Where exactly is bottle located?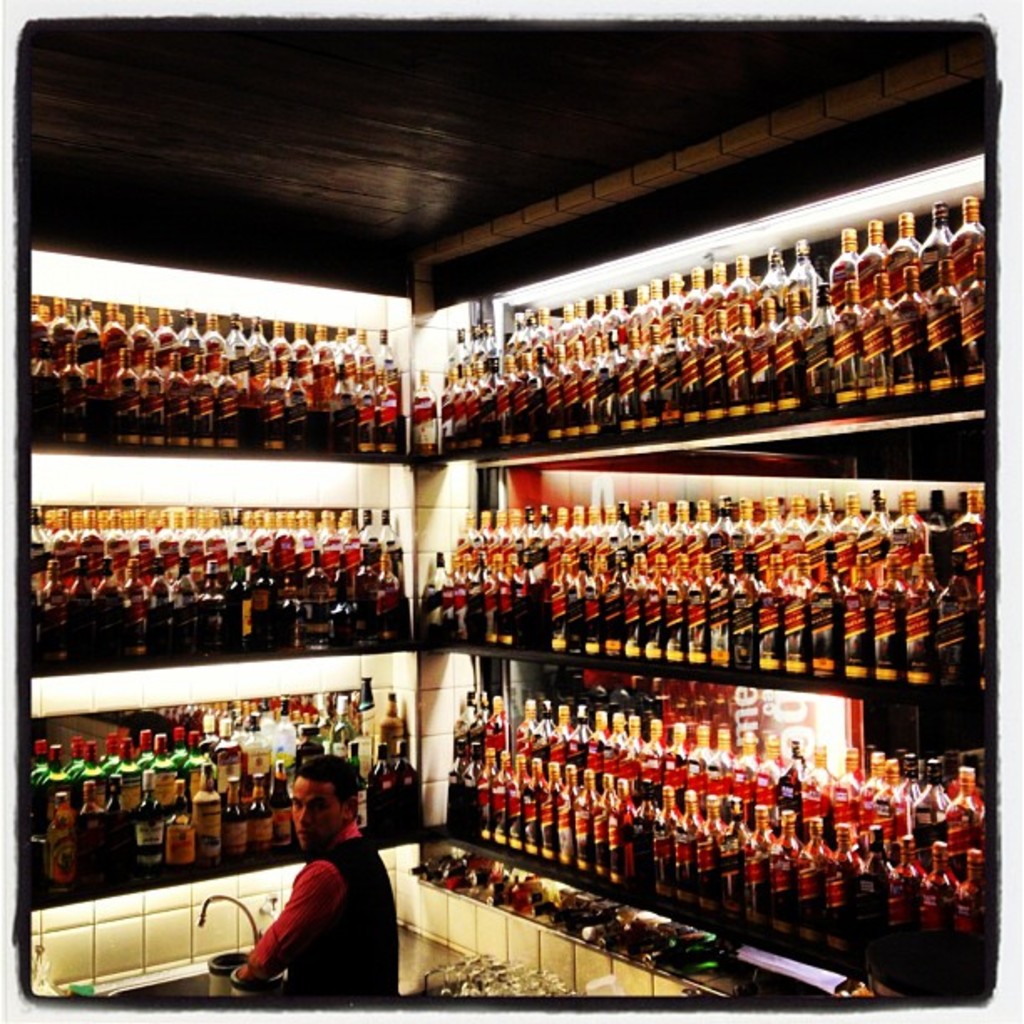
Its bounding box is rect(194, 368, 223, 442).
